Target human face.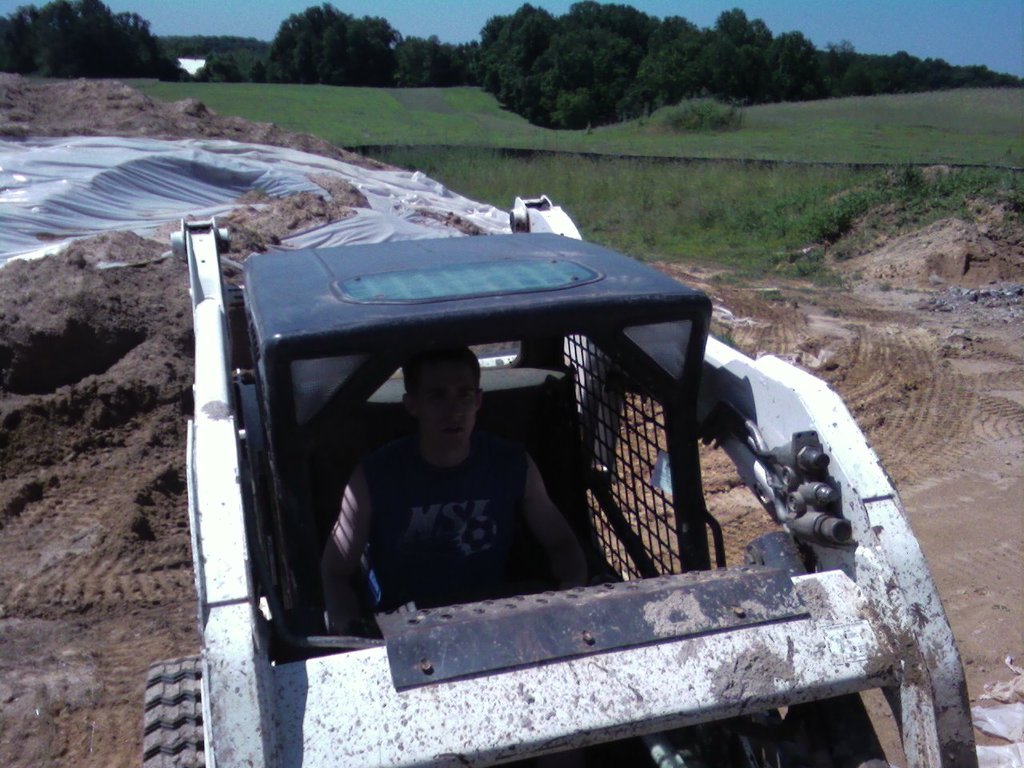
Target region: pyautogui.locateOnScreen(418, 362, 478, 442).
